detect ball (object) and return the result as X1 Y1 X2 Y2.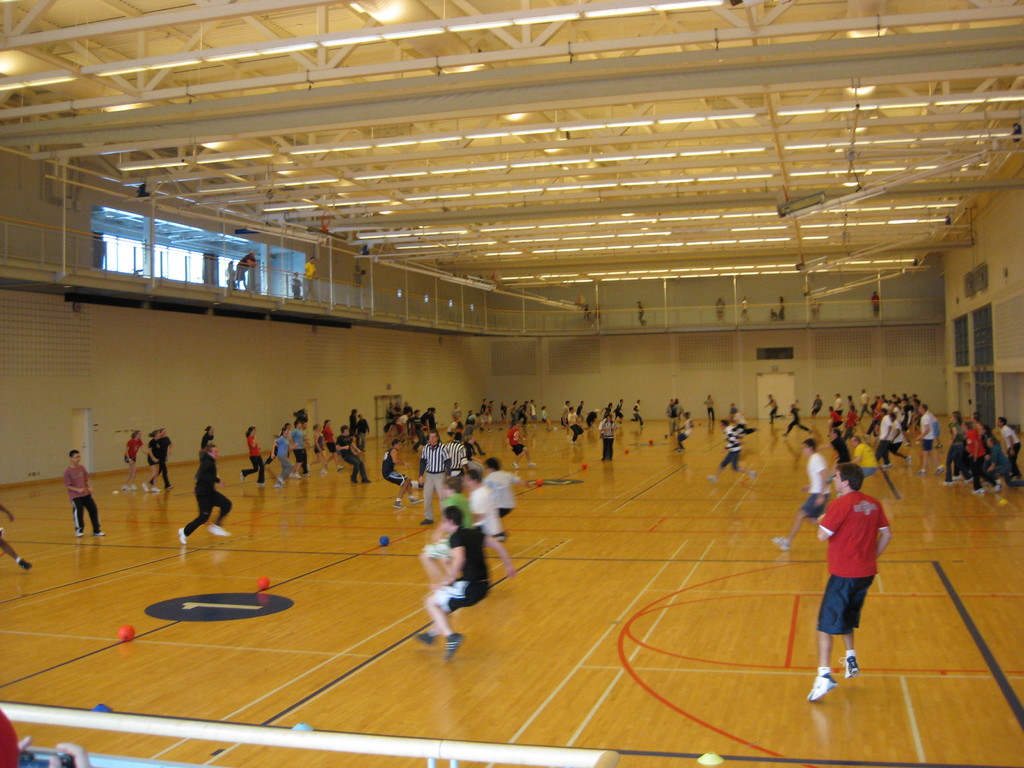
120 627 132 643.
